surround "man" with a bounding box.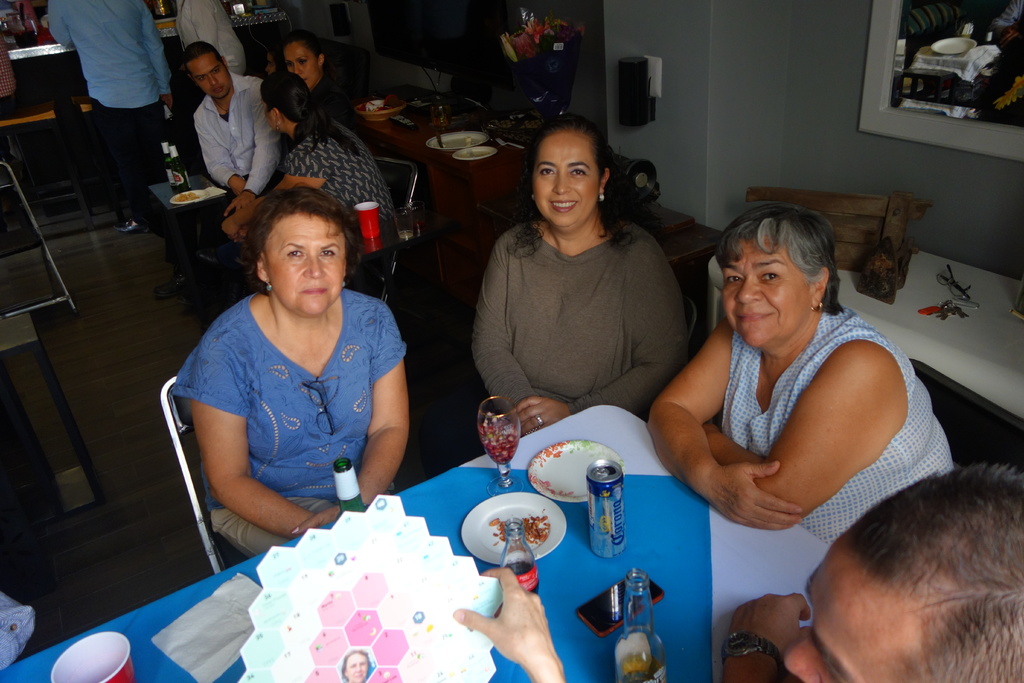
[45, 0, 184, 238].
